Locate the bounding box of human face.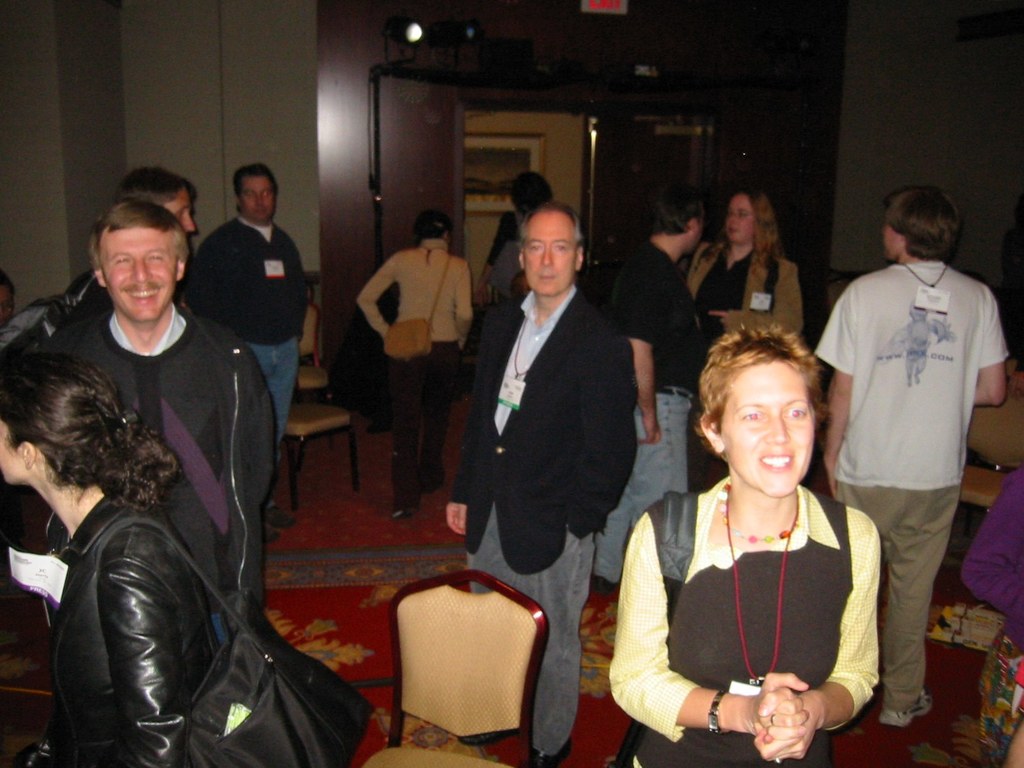
Bounding box: [left=722, top=357, right=813, bottom=495].
